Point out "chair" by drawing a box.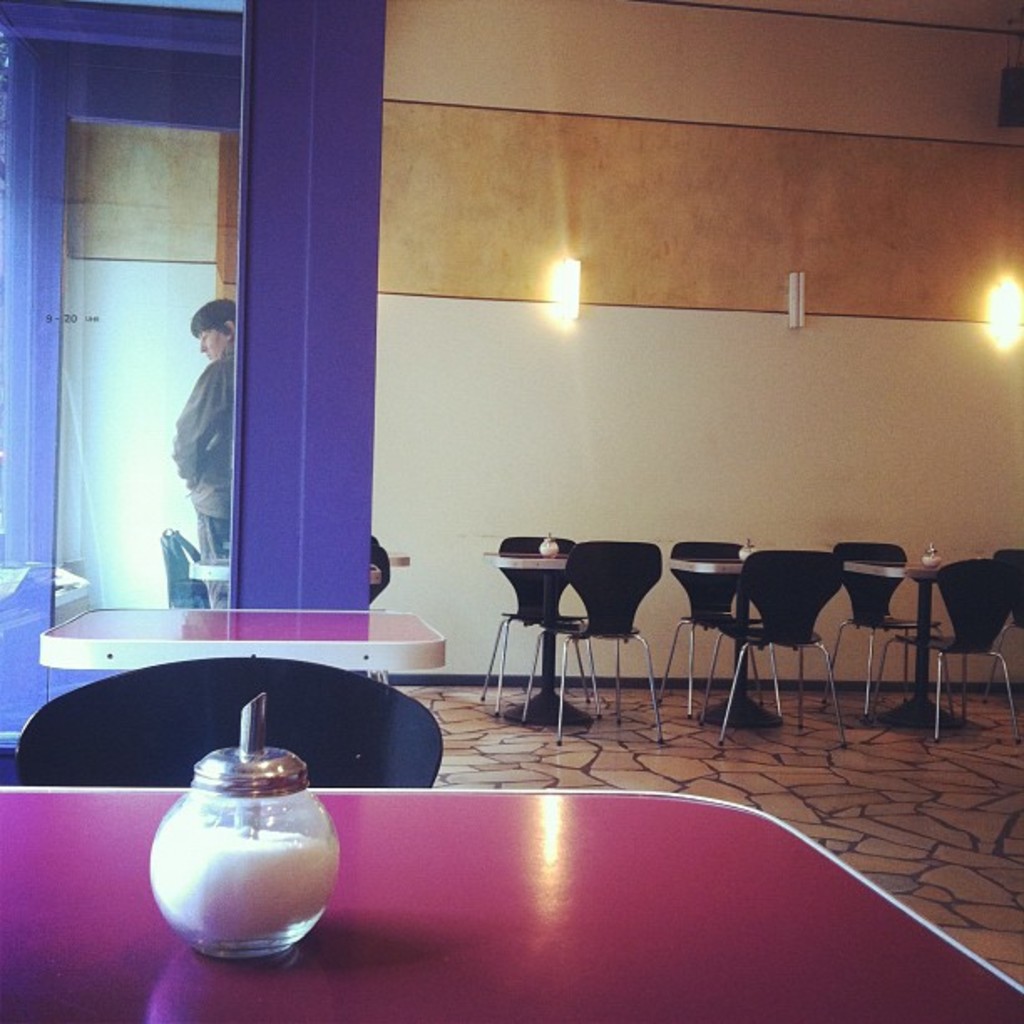
crop(878, 559, 1021, 733).
